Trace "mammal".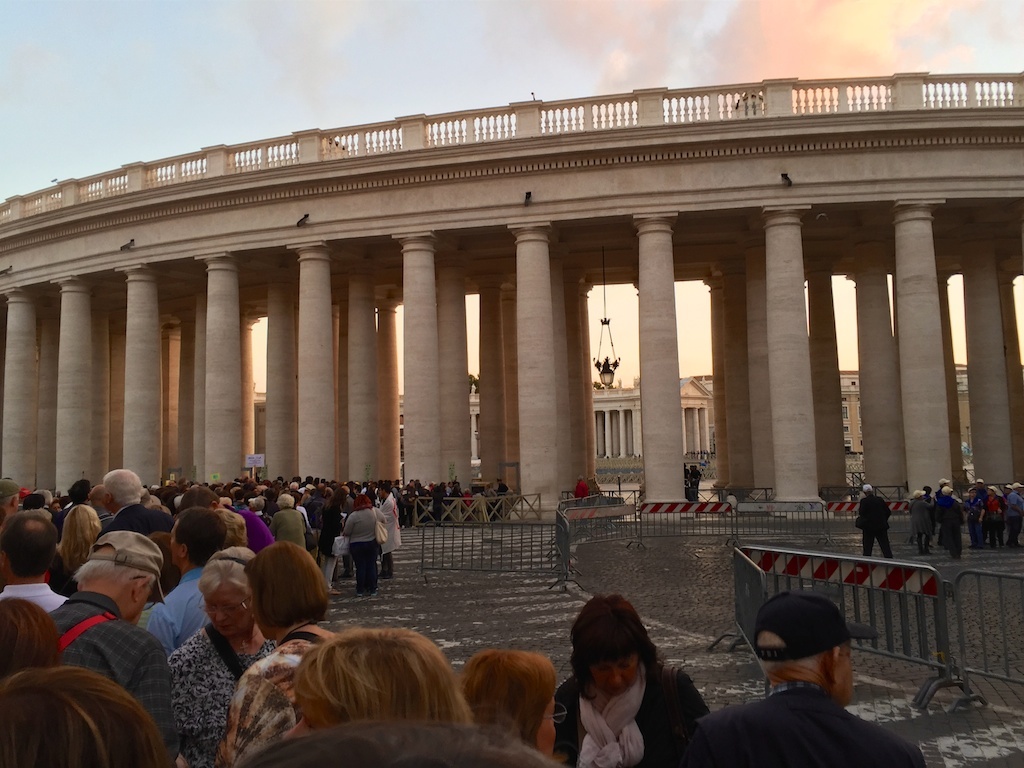
Traced to BBox(459, 646, 568, 766).
